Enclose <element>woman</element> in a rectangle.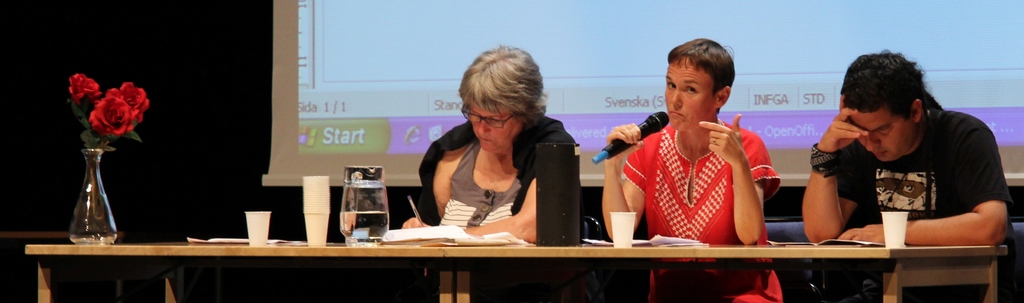
401, 49, 575, 245.
